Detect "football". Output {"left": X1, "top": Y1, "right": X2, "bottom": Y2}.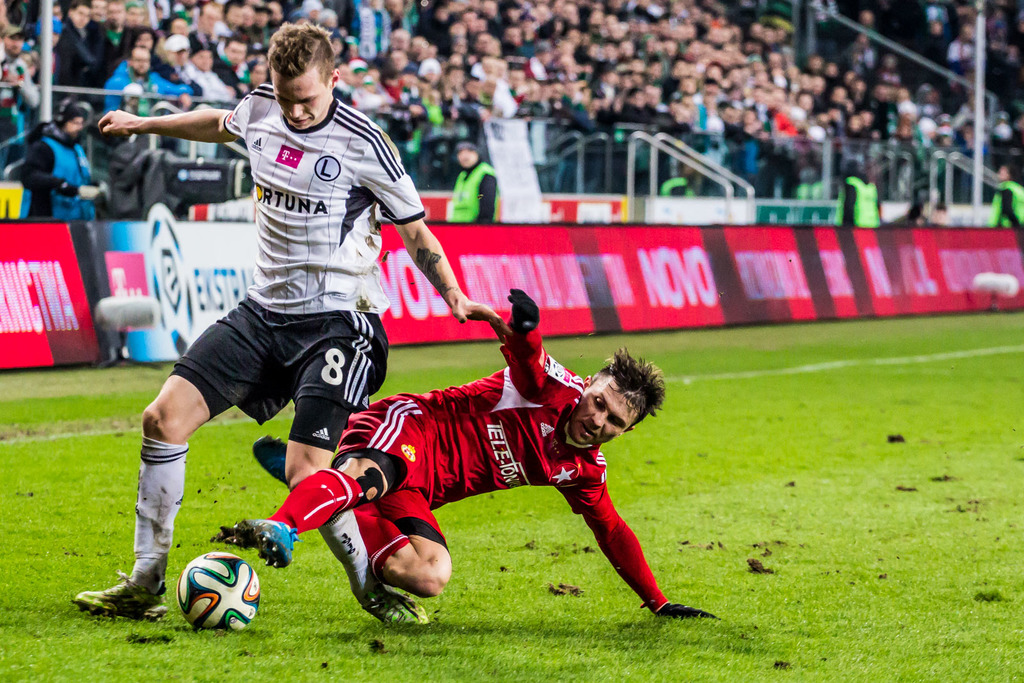
{"left": 176, "top": 550, "right": 260, "bottom": 631}.
